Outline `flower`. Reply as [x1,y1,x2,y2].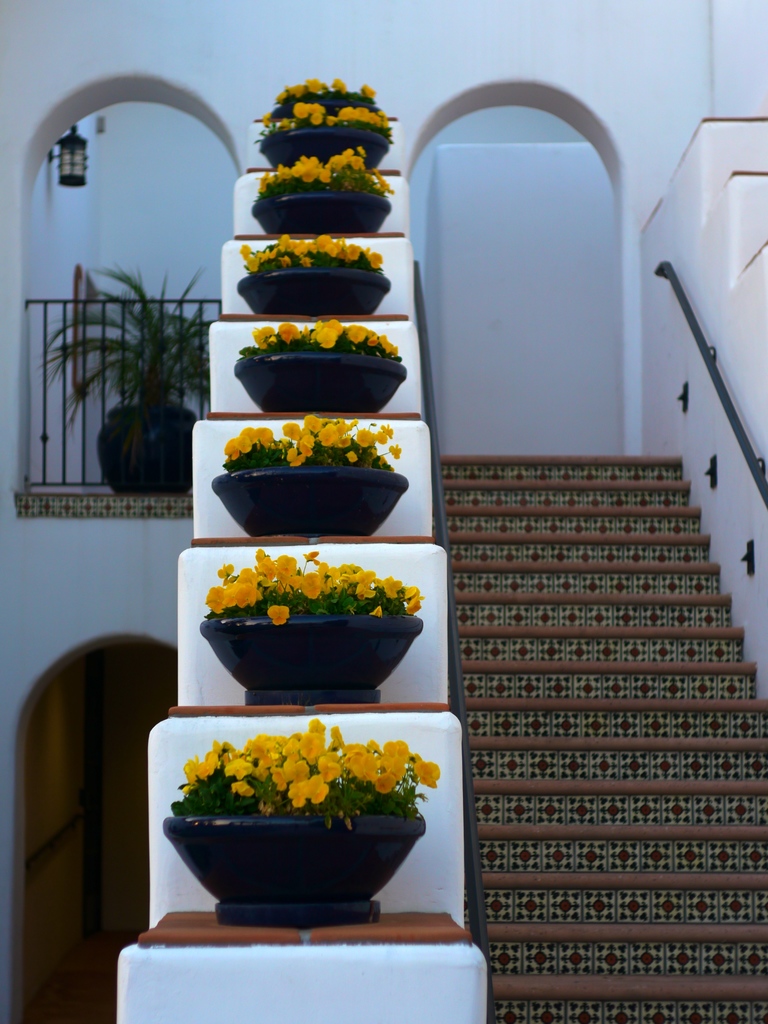
[250,316,406,364].
